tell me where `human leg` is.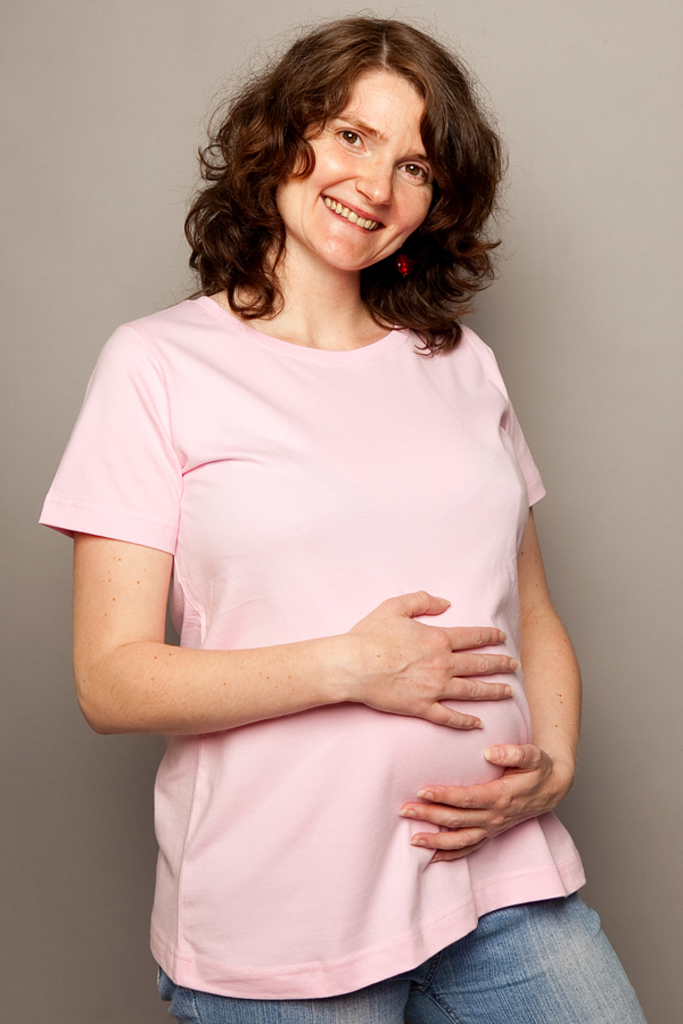
`human leg` is at <box>151,862,398,1023</box>.
